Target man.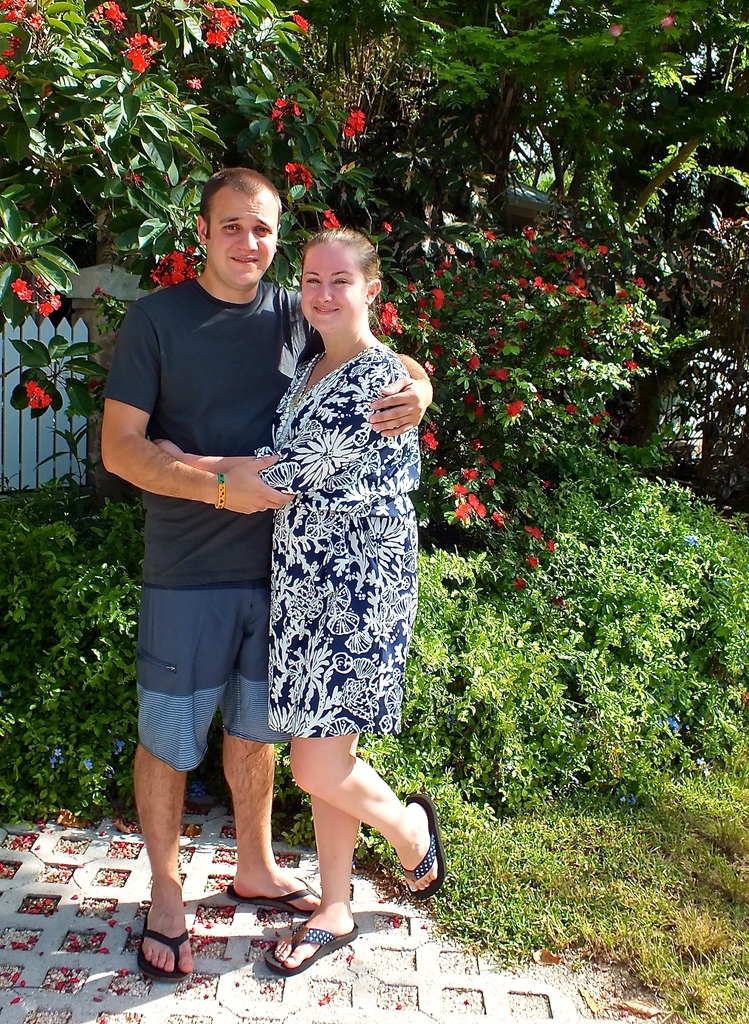
Target region: crop(94, 169, 430, 984).
